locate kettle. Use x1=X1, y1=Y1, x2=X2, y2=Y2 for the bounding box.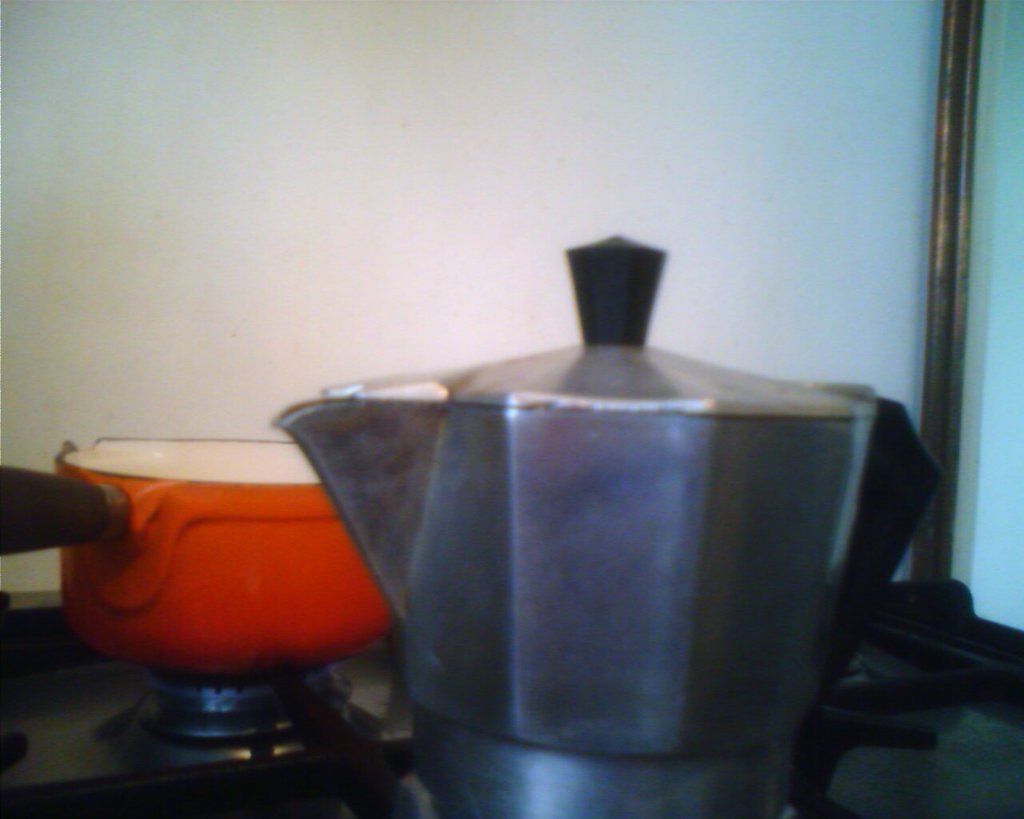
x1=262, y1=232, x2=934, y2=818.
